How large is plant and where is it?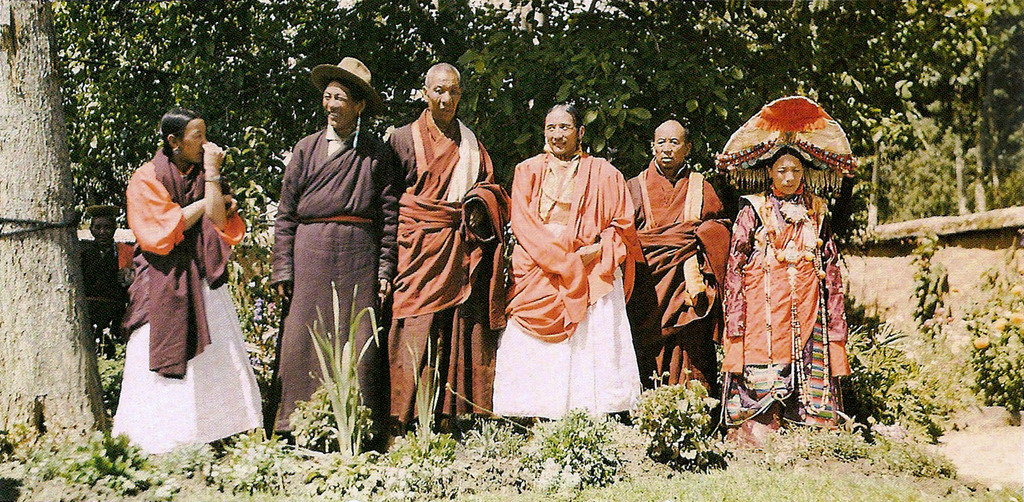
Bounding box: crop(46, 425, 152, 496).
